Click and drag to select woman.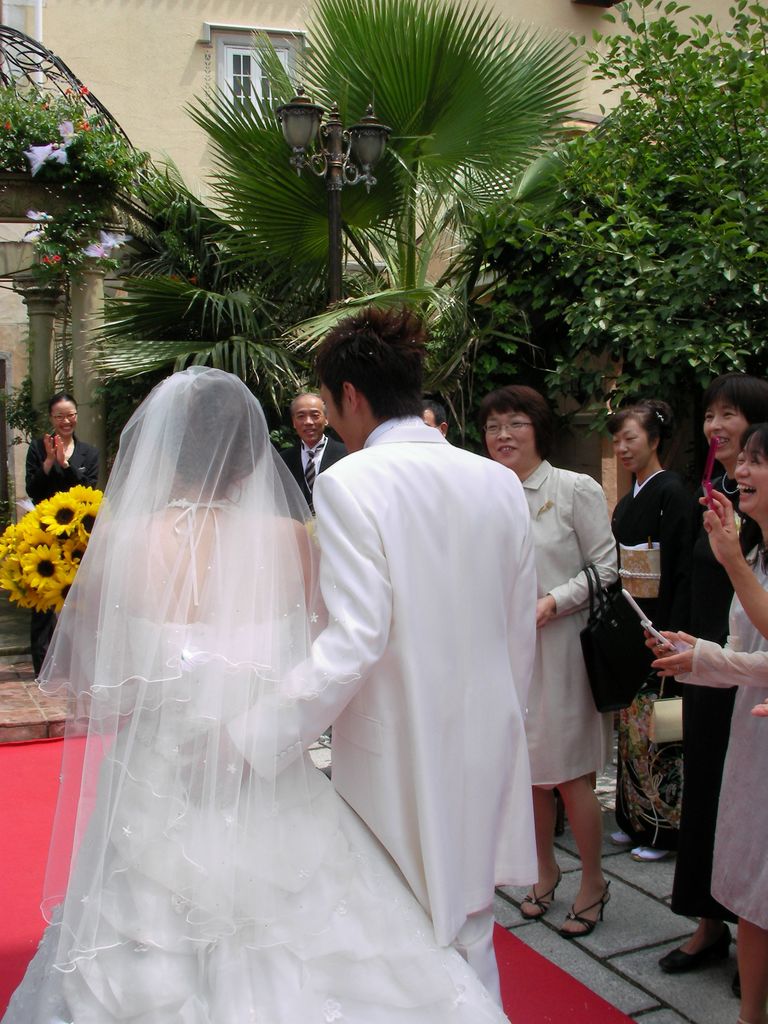
Selection: x1=609, y1=388, x2=726, y2=879.
